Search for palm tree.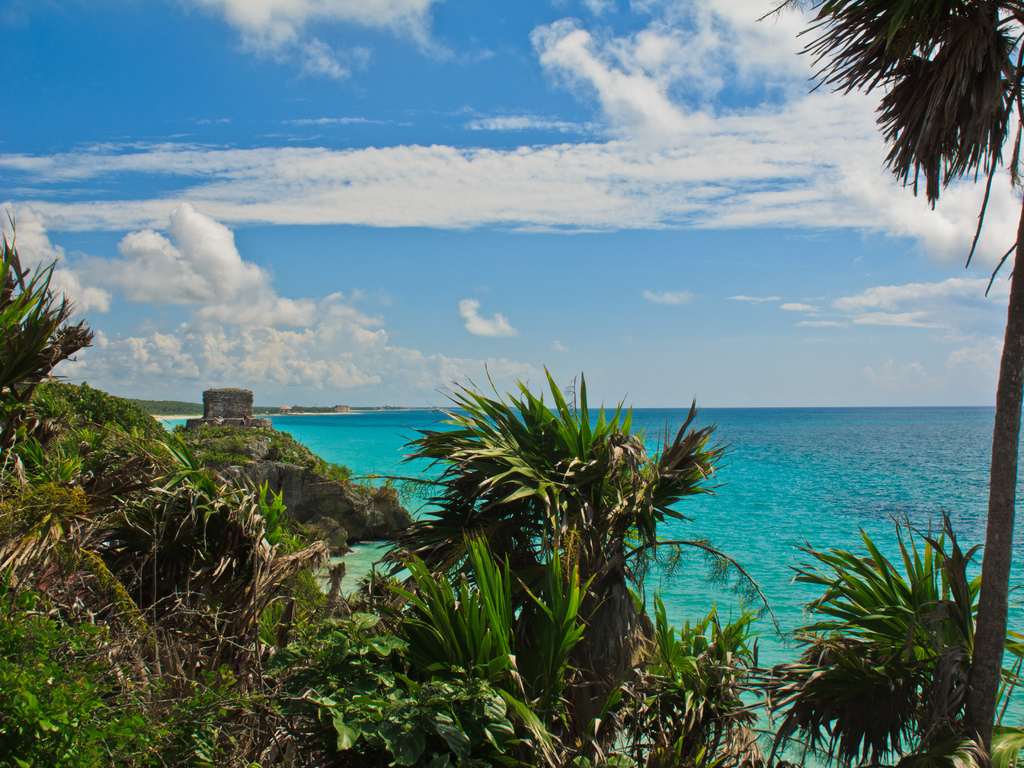
Found at detection(744, 0, 1023, 765).
